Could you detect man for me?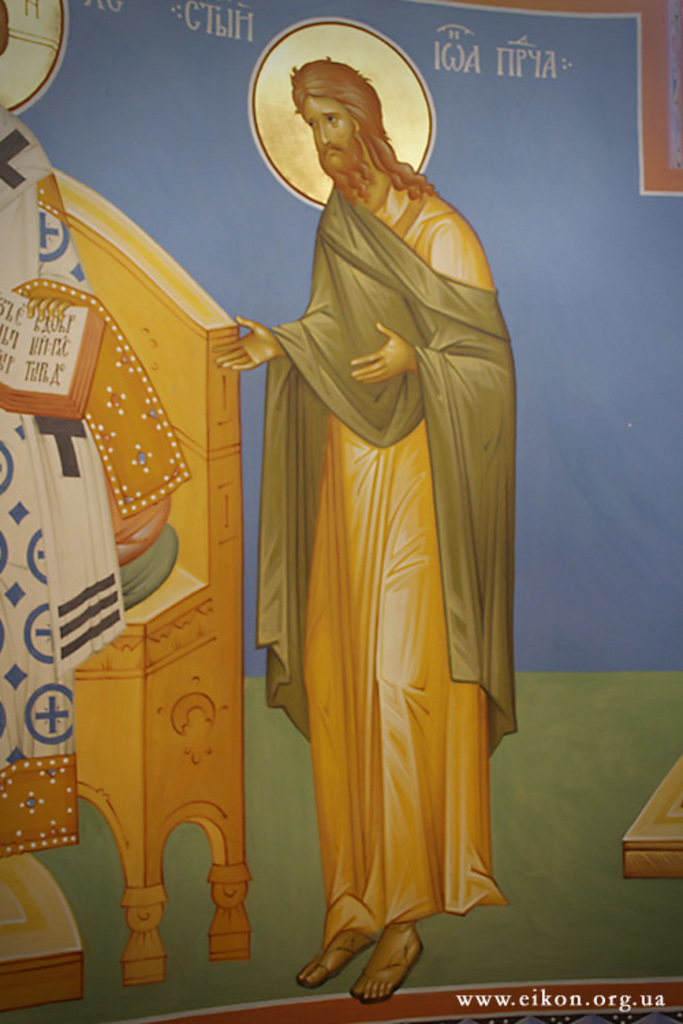
Detection result: [x1=246, y1=70, x2=512, y2=967].
